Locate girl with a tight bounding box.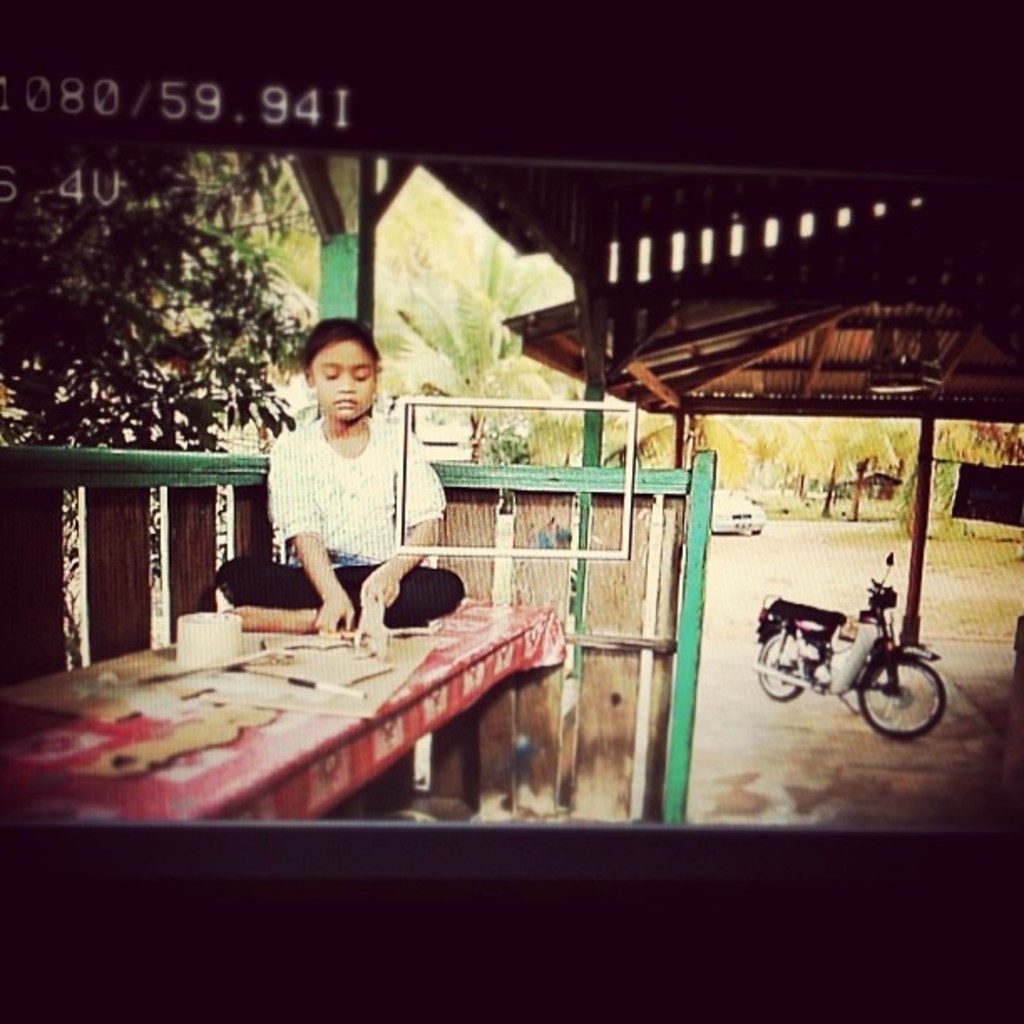
<bbox>201, 318, 468, 634</bbox>.
